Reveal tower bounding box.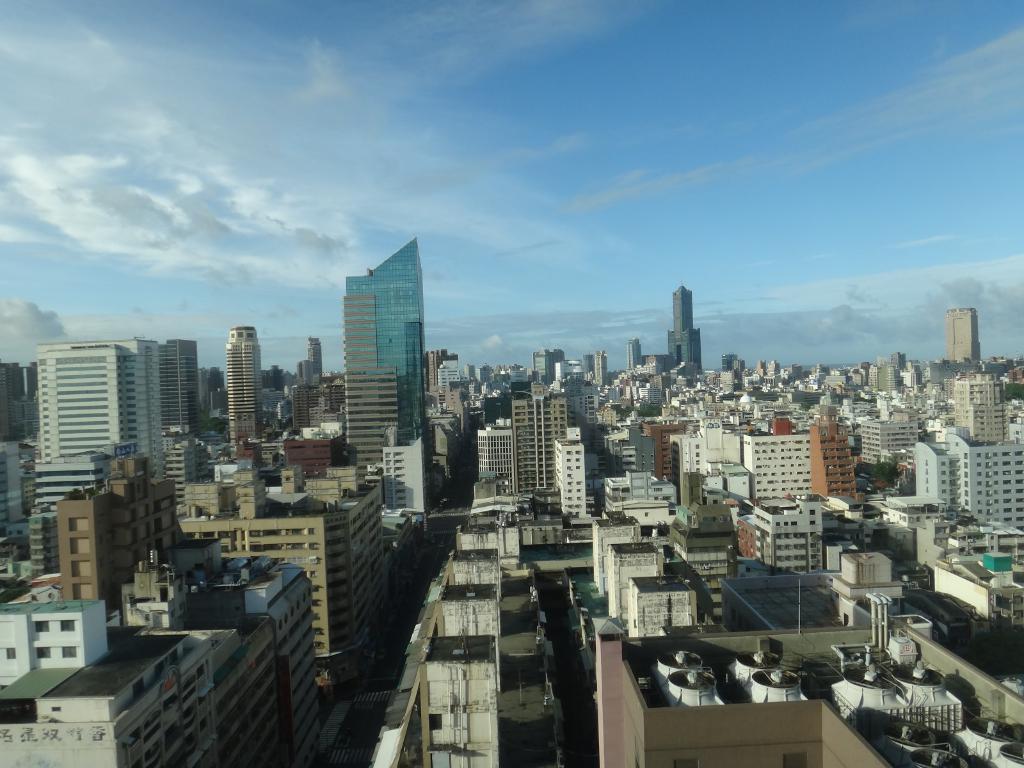
Revealed: bbox=[228, 326, 262, 447].
